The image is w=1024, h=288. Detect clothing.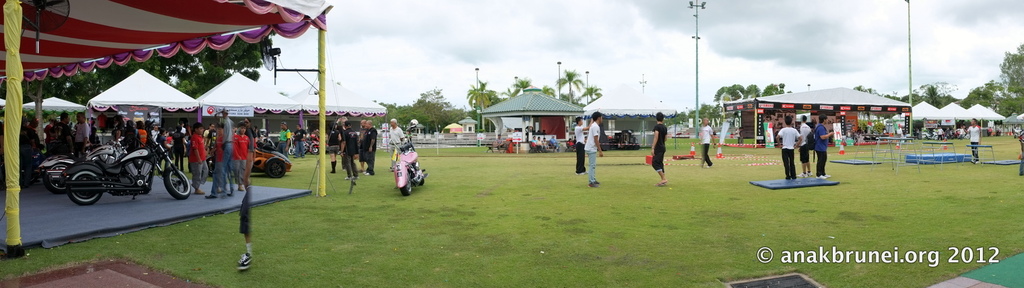
Detection: BBox(220, 124, 252, 175).
